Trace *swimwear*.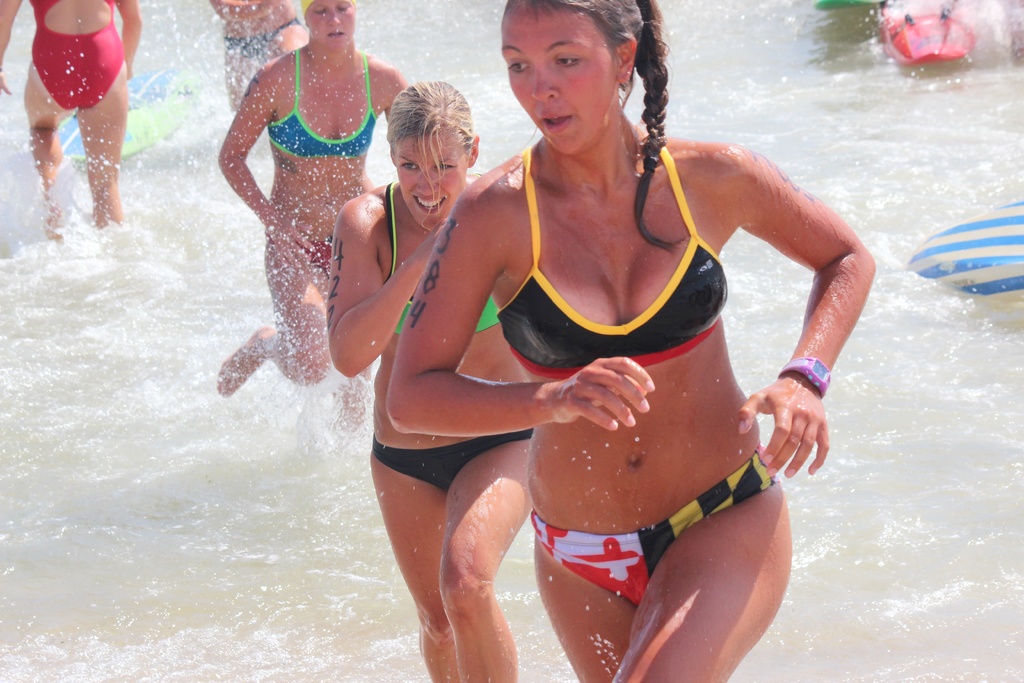
Traced to {"left": 370, "top": 425, "right": 536, "bottom": 490}.
